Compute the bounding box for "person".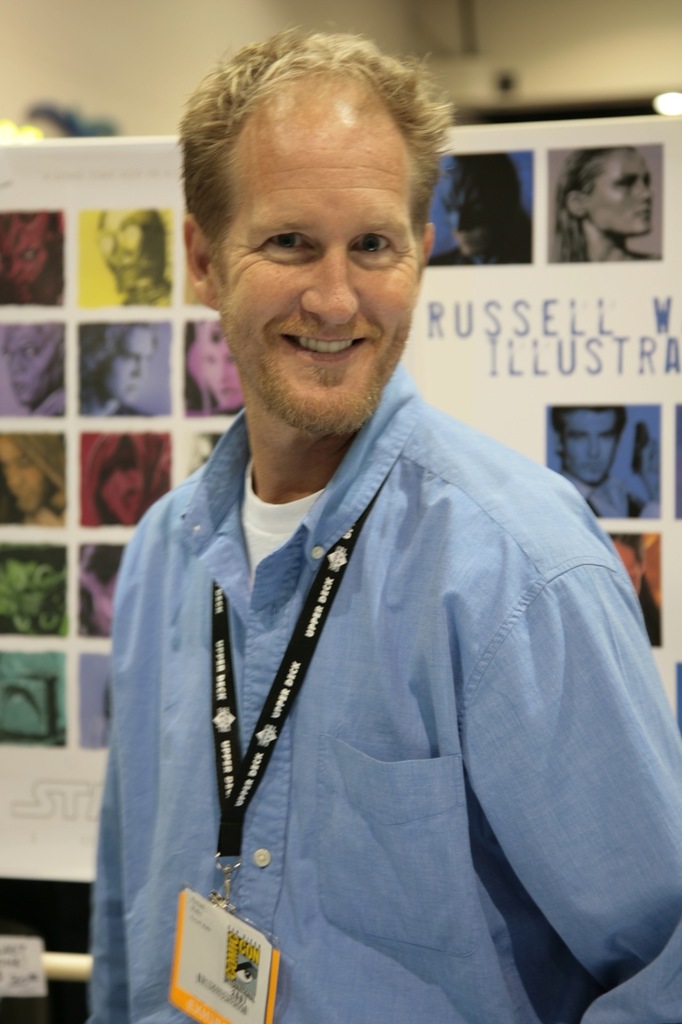
pyautogui.locateOnScreen(81, 321, 162, 417).
